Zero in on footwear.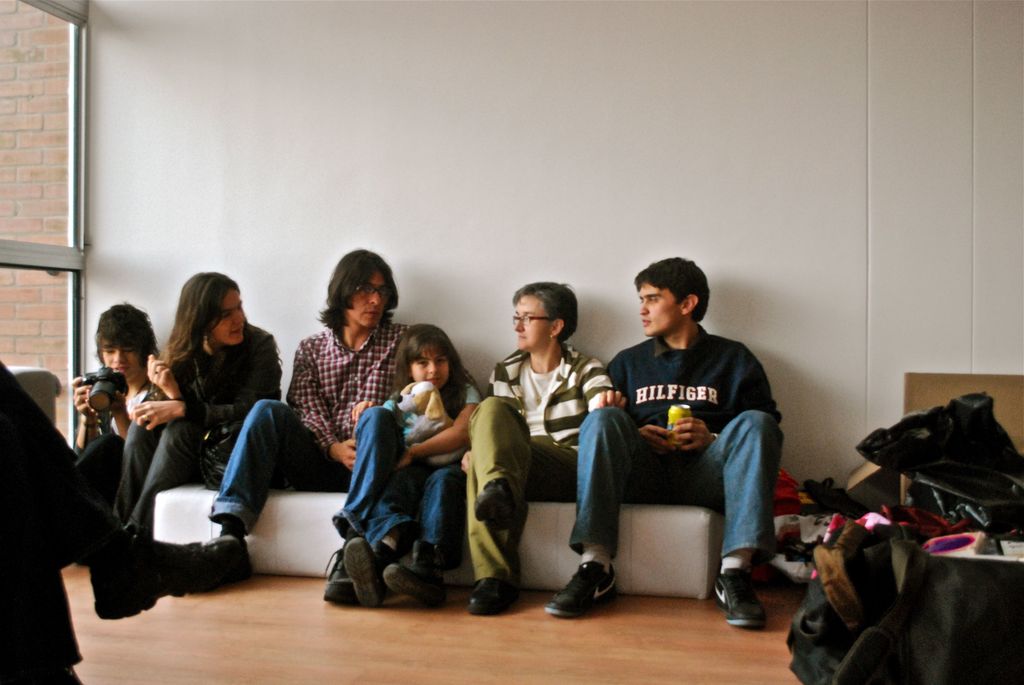
Zeroed in: x1=193 y1=531 x2=241 y2=590.
